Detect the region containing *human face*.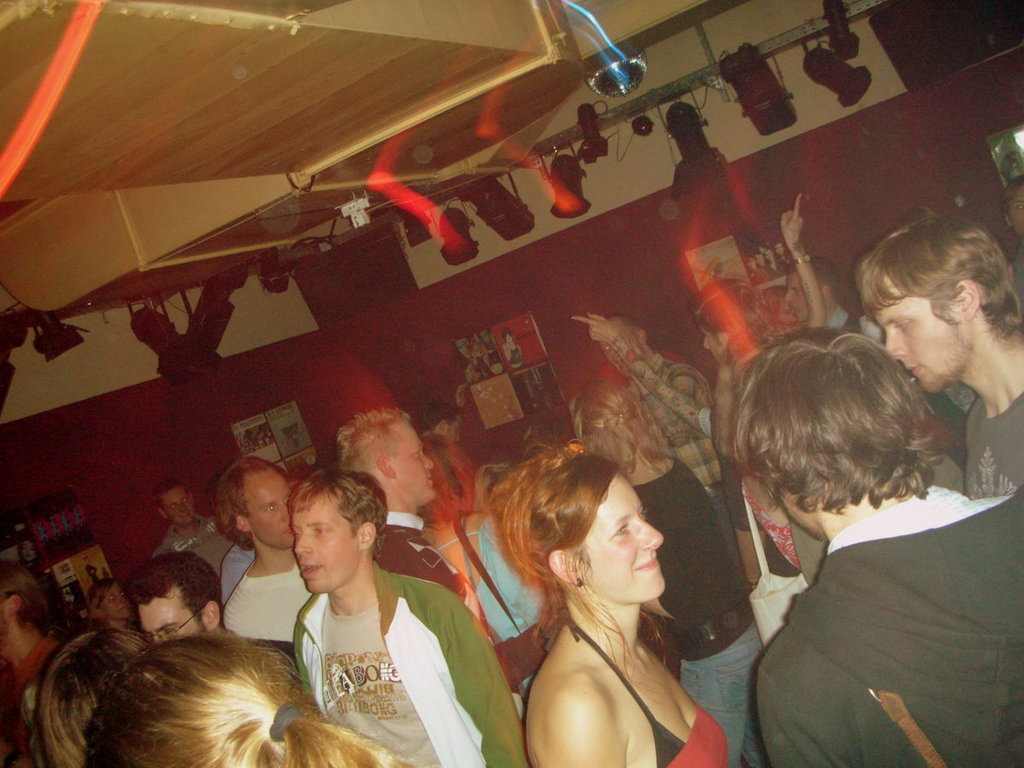
BBox(574, 474, 667, 605).
